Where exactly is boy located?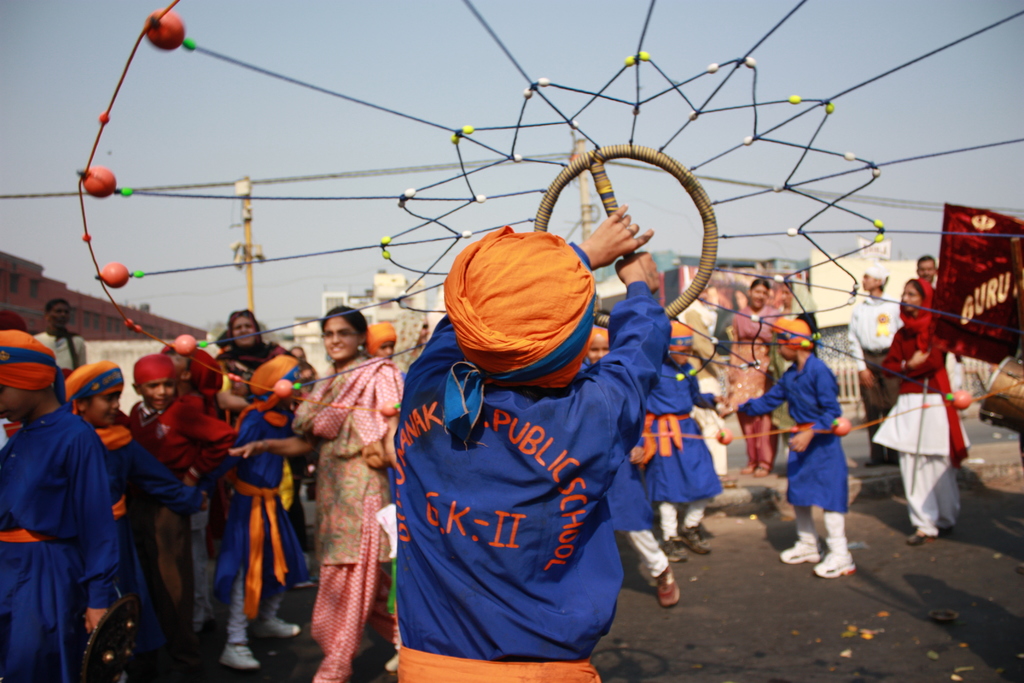
Its bounding box is region(769, 319, 883, 588).
